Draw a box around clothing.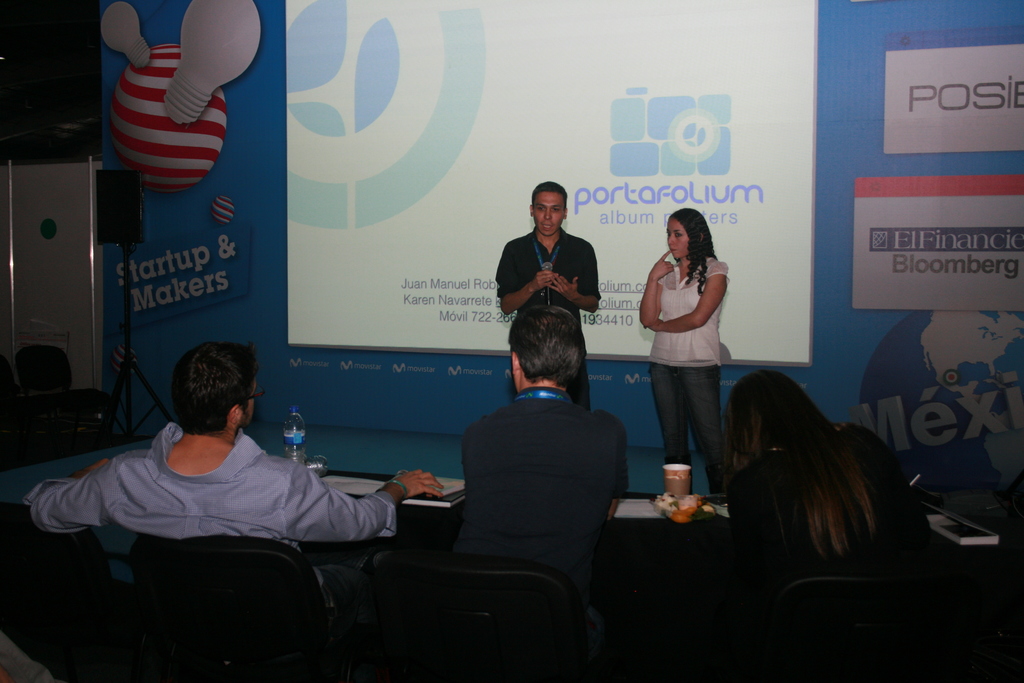
496:229:602:413.
